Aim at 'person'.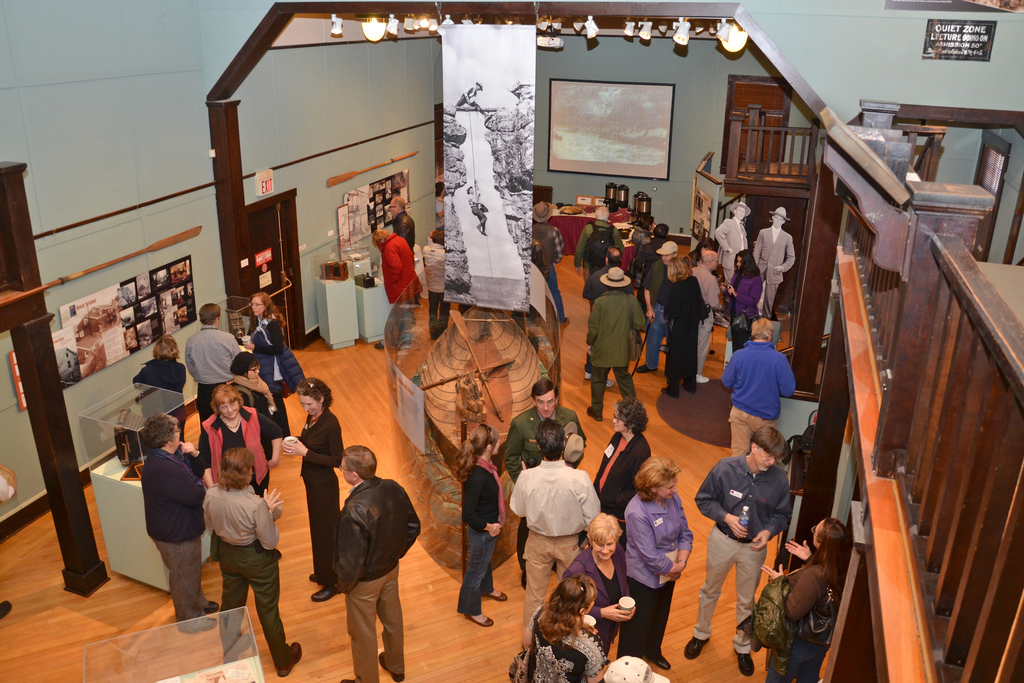
Aimed at (x1=465, y1=181, x2=487, y2=239).
